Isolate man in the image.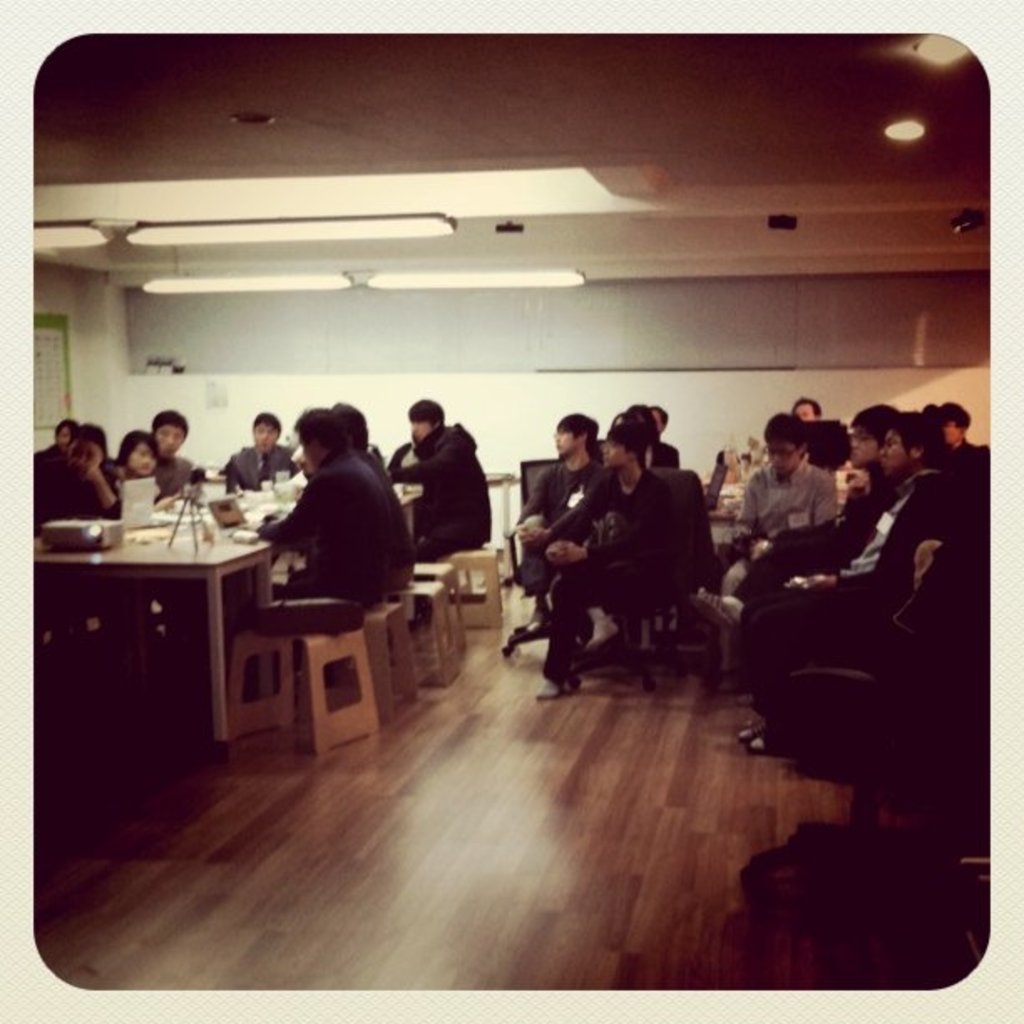
Isolated region: (390, 398, 490, 602).
